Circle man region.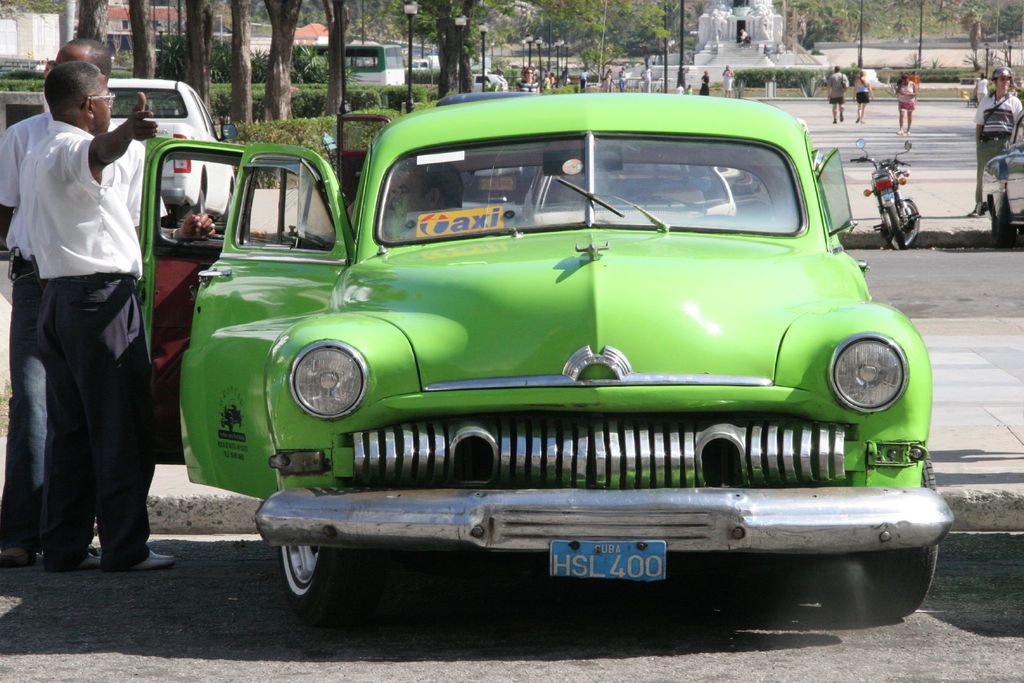
Region: 973 65 1023 215.
